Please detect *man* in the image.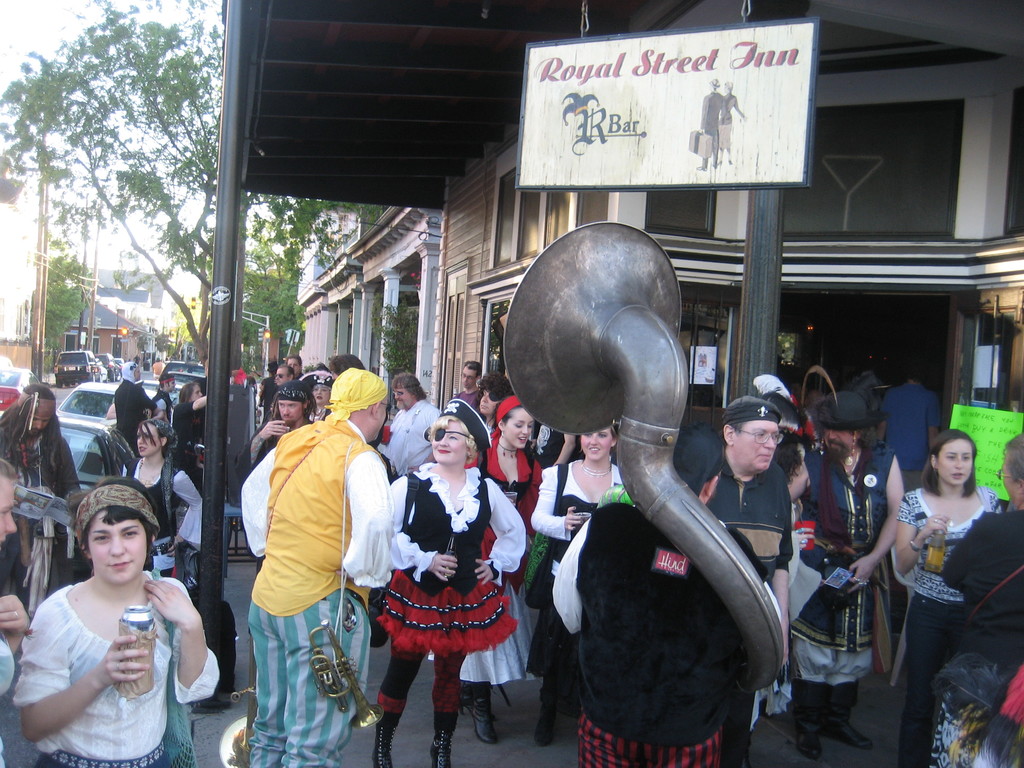
l=546, t=423, r=780, b=767.
